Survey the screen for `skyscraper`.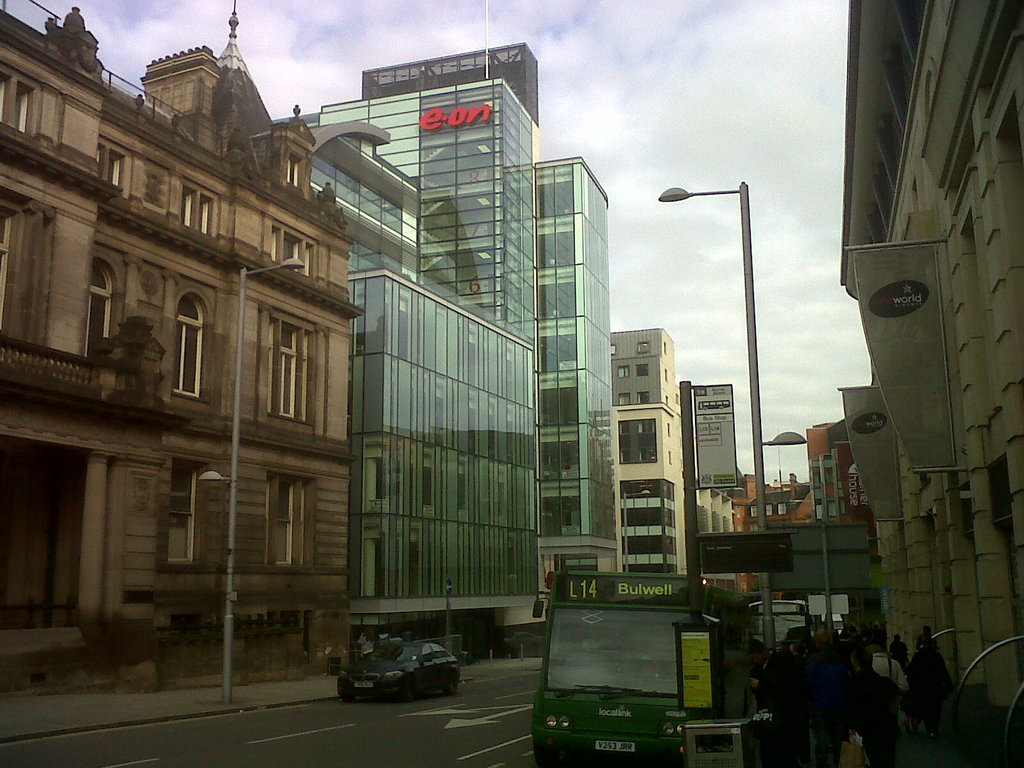
Survey found: (left=807, top=1, right=1016, bottom=686).
